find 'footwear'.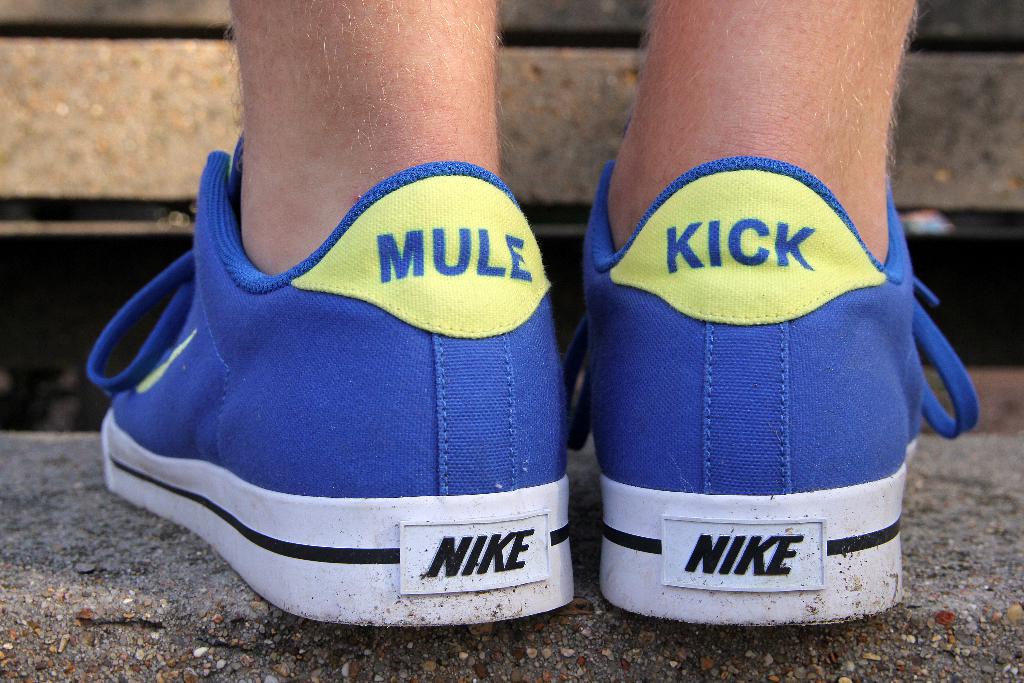
<box>94,103,616,632</box>.
